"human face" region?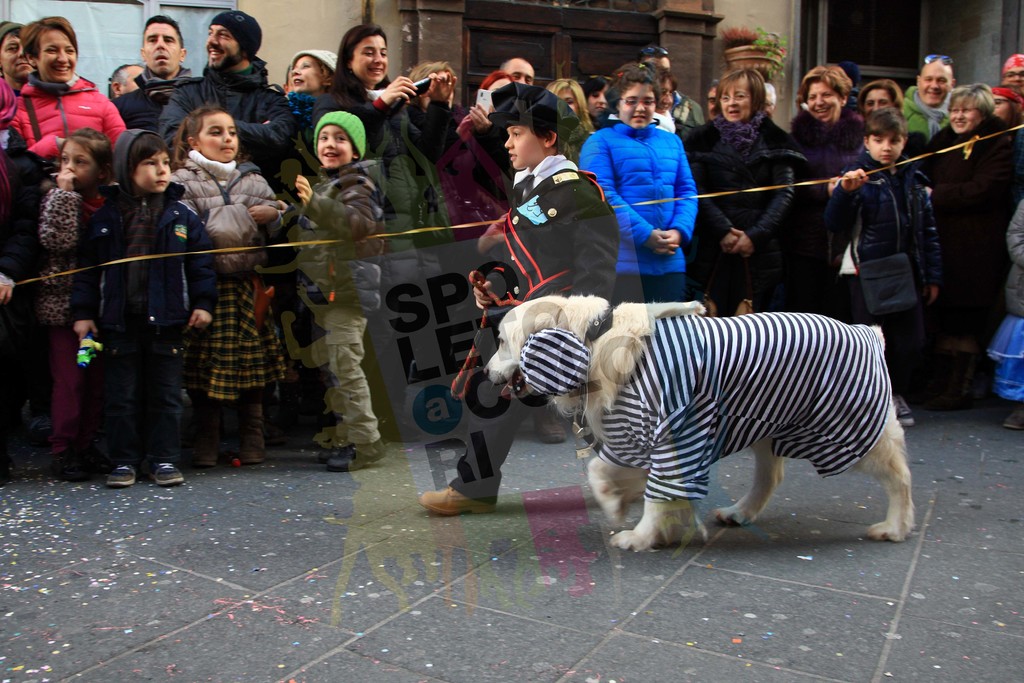
select_region(654, 79, 673, 113)
